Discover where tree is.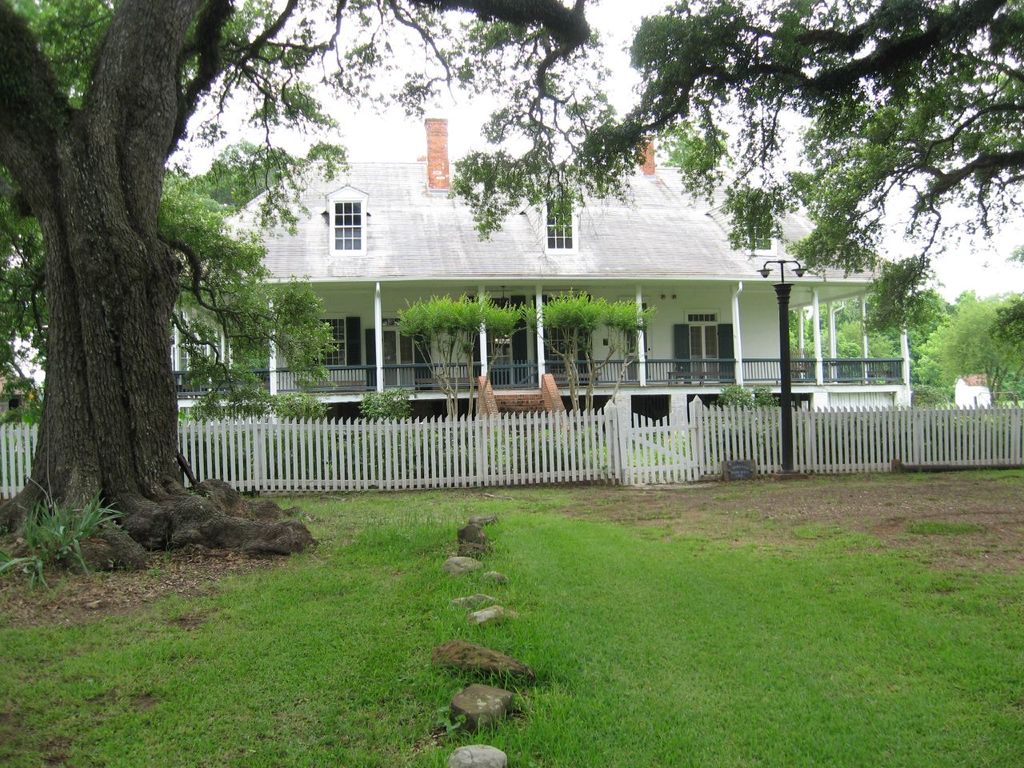
Discovered at BBox(621, 0, 1023, 338).
